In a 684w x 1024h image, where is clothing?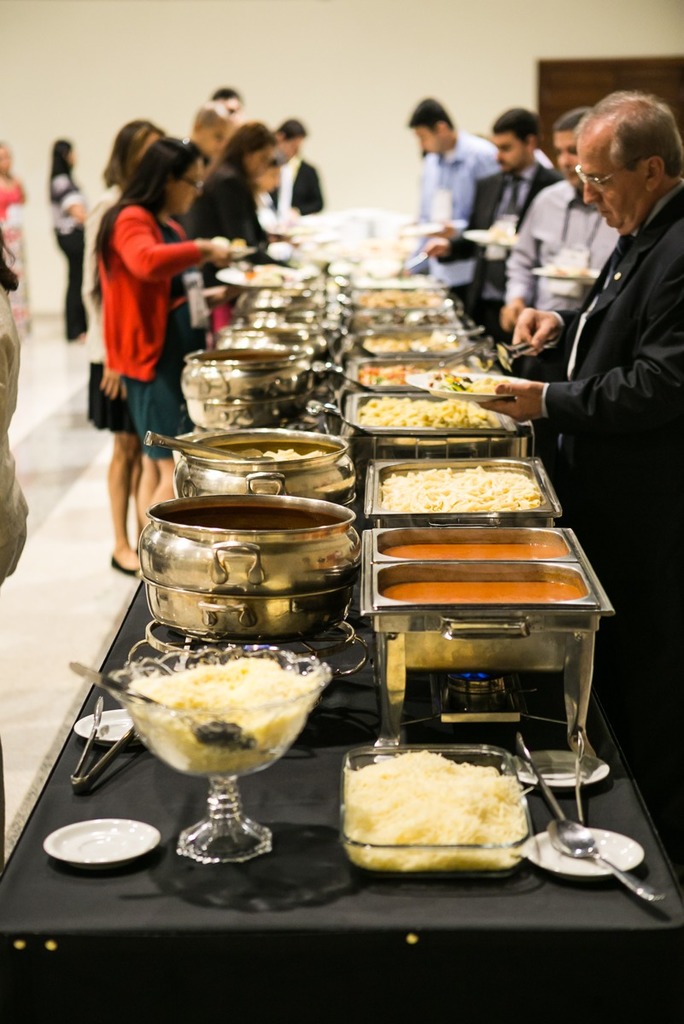
[left=82, top=178, right=133, bottom=434].
